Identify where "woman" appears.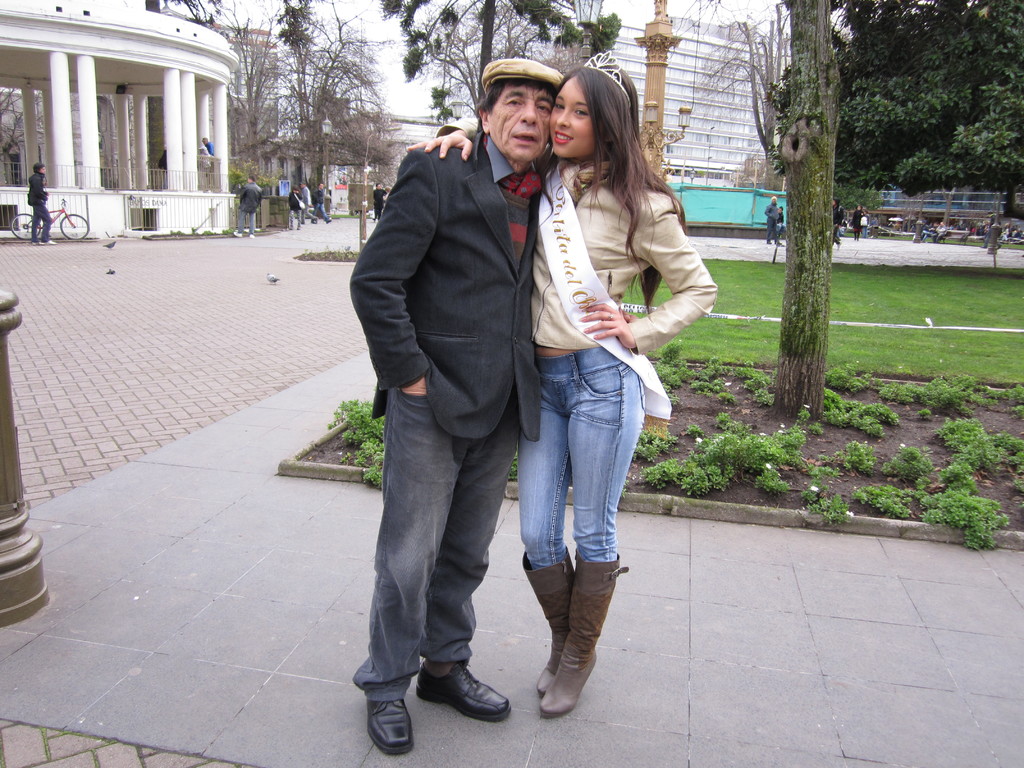
Appears at [849, 203, 865, 241].
